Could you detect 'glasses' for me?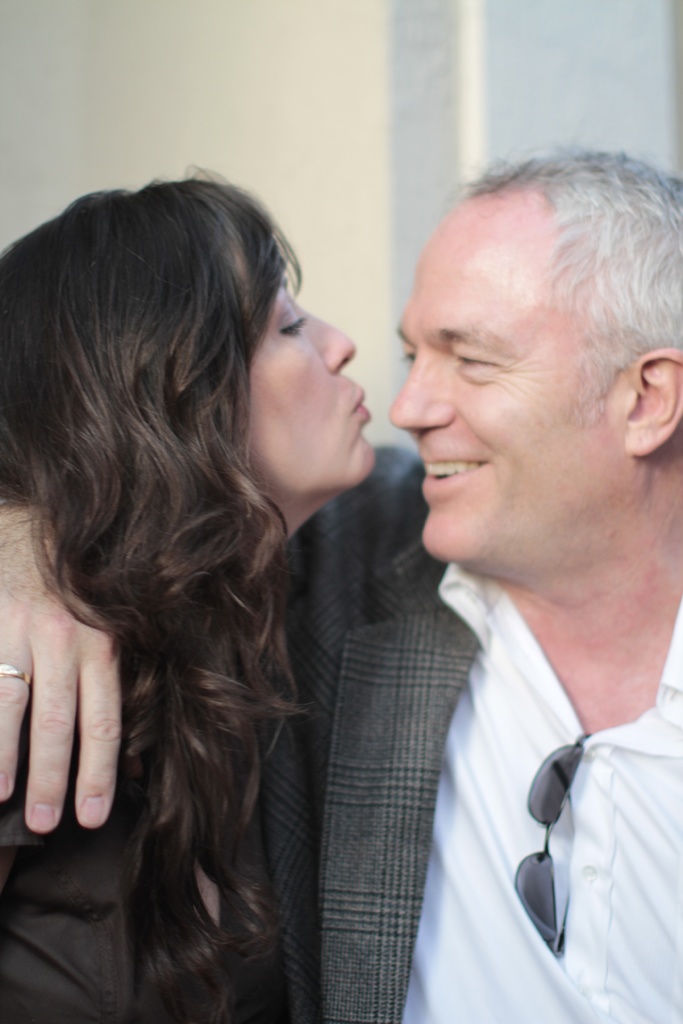
Detection result: <box>513,730,586,962</box>.
